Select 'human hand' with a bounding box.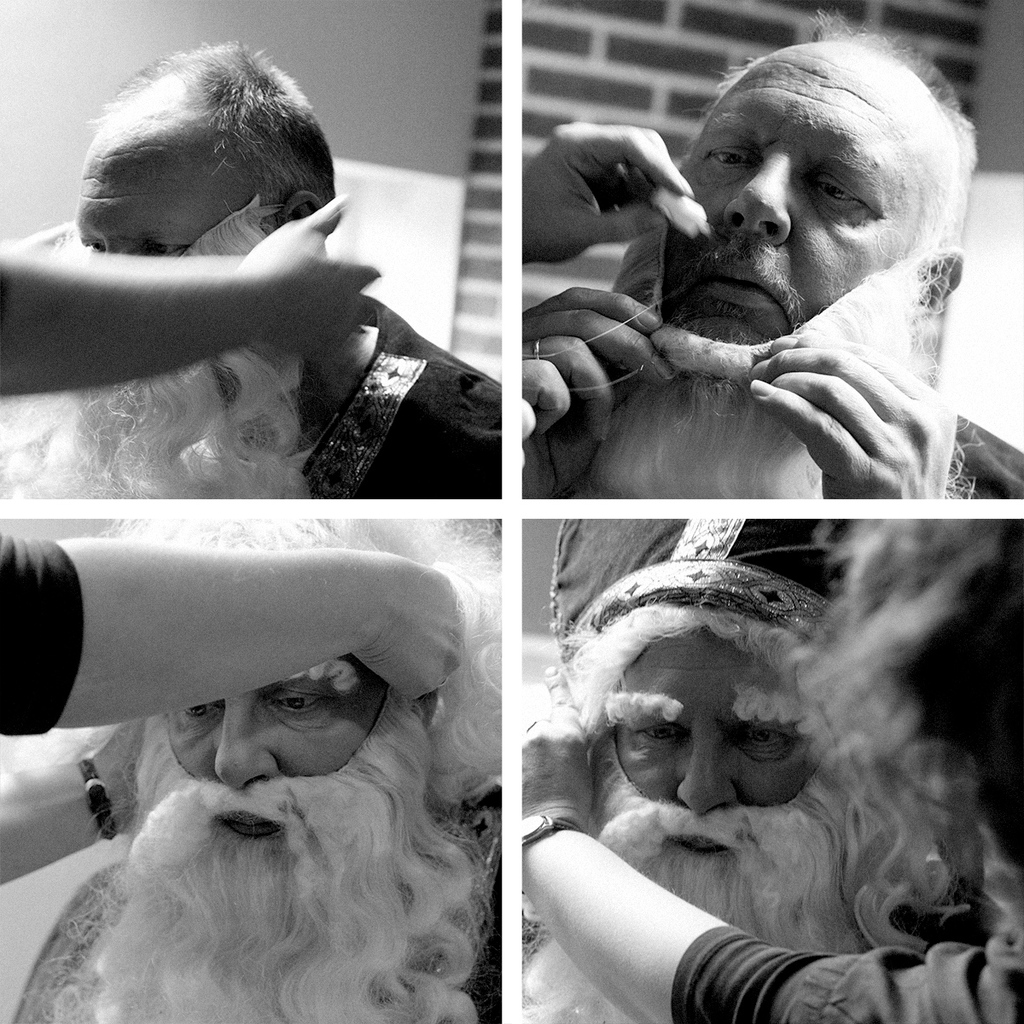
[x1=519, y1=119, x2=695, y2=265].
